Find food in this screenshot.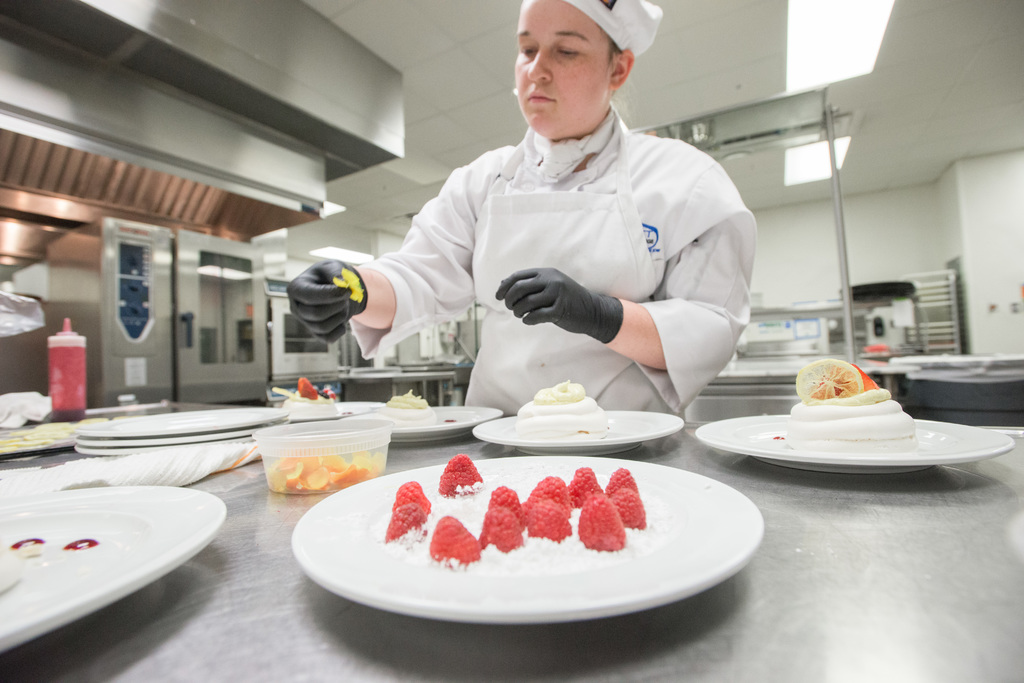
The bounding box for food is detection(438, 451, 486, 499).
